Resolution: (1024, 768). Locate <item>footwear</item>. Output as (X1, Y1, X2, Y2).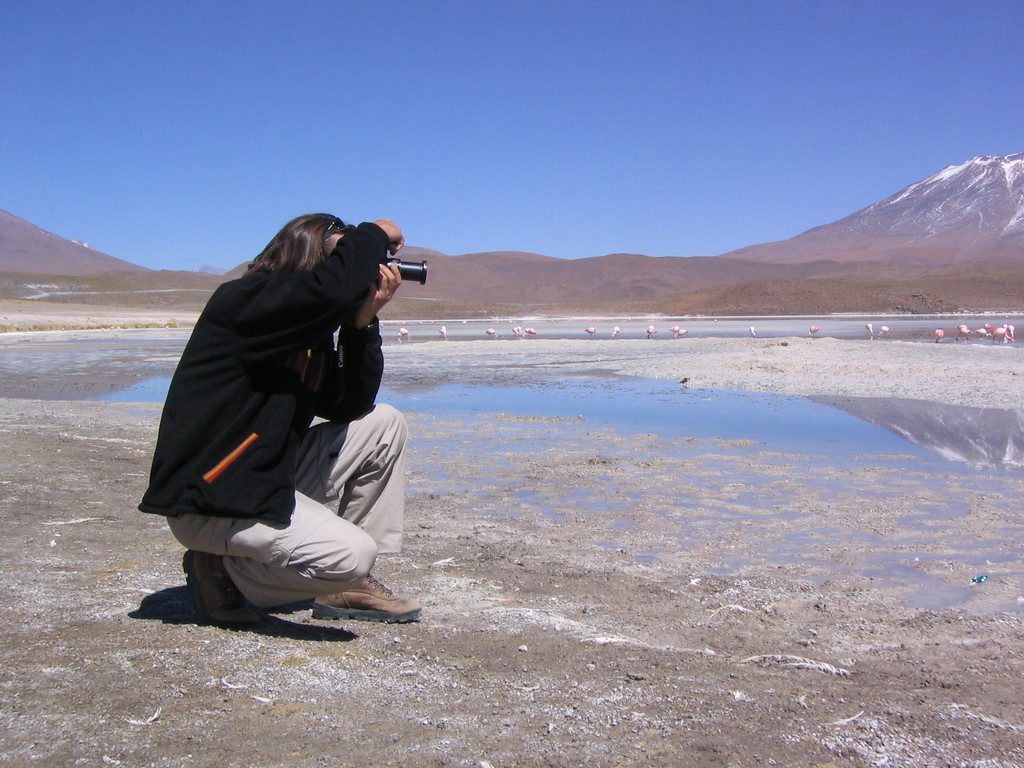
(179, 547, 262, 625).
